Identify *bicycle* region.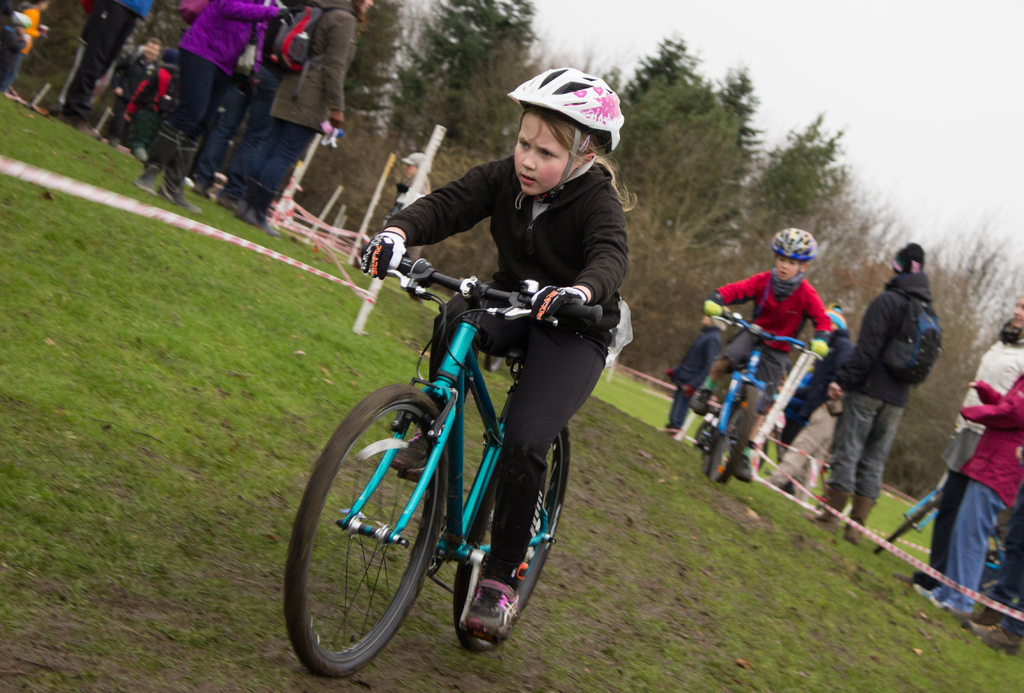
Region: [869,430,1023,596].
